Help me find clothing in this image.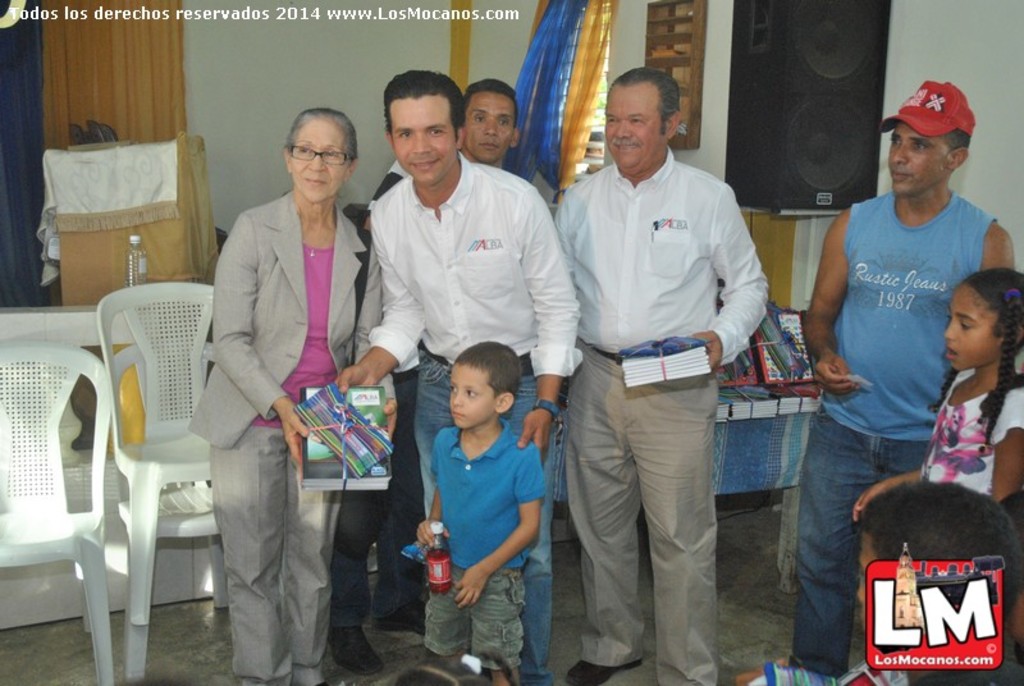
Found it: [428, 416, 547, 671].
